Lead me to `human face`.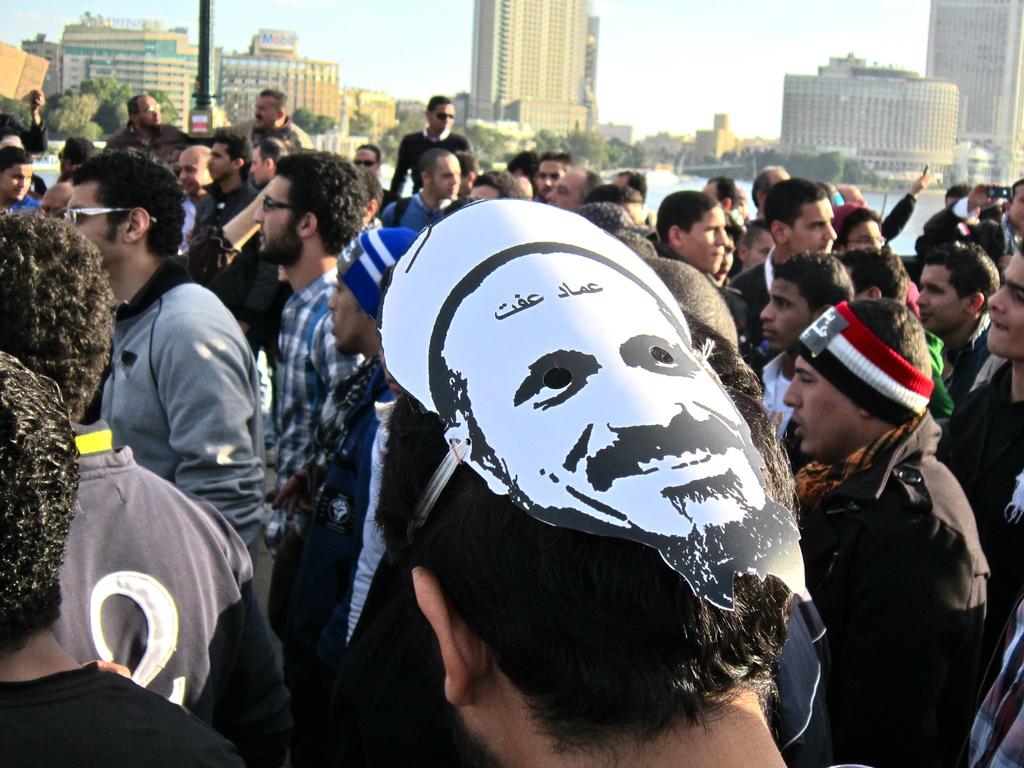
Lead to detection(517, 182, 531, 204).
